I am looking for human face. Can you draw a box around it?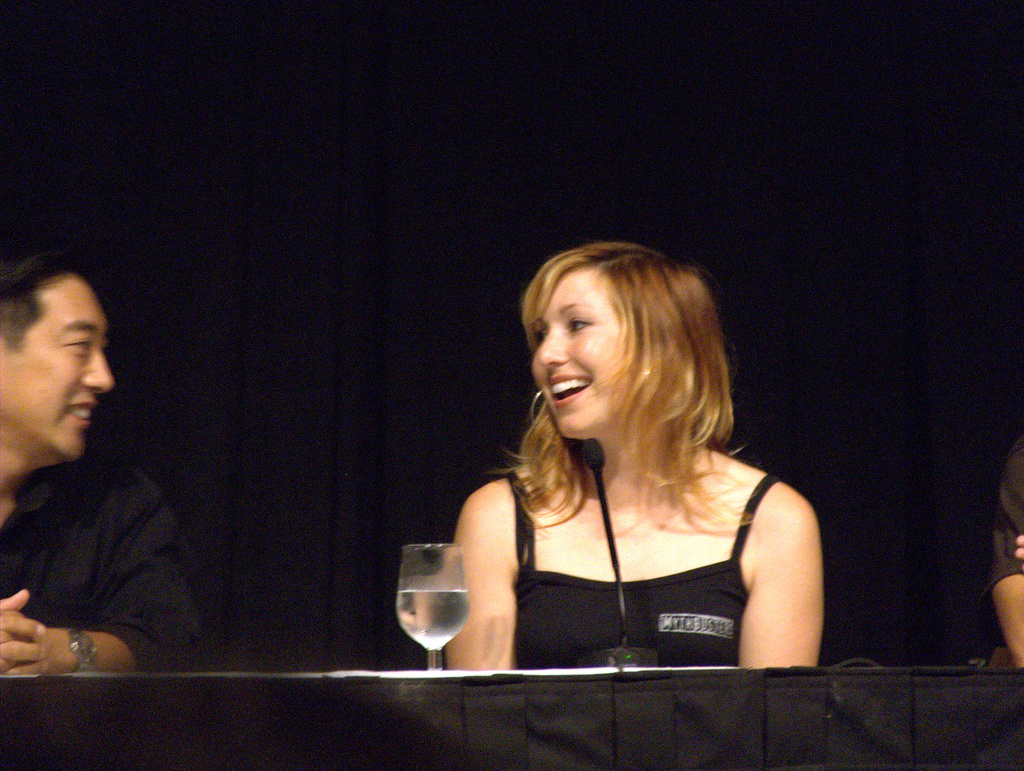
Sure, the bounding box is crop(535, 268, 621, 433).
